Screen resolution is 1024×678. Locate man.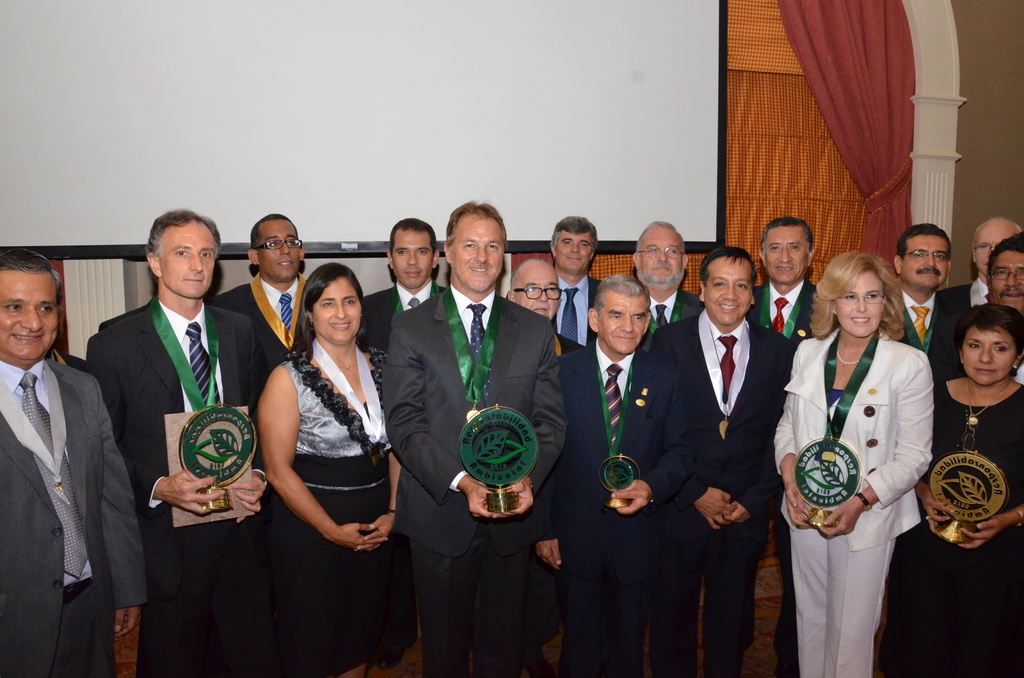
detection(527, 271, 702, 677).
